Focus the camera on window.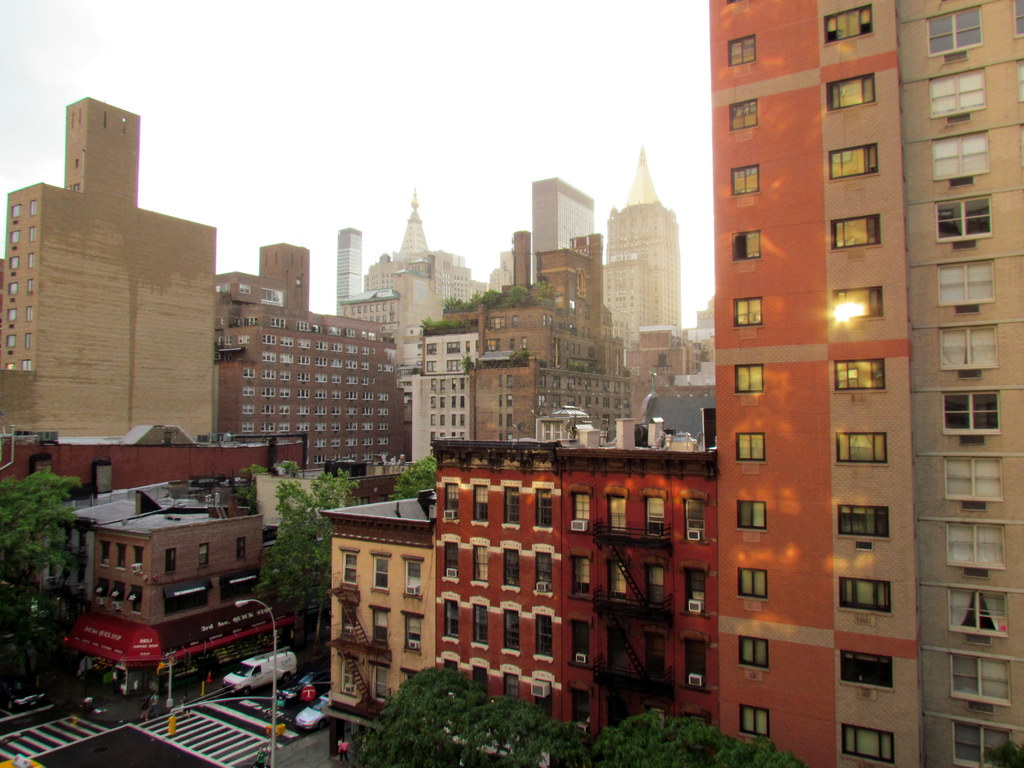
Focus region: BBox(30, 222, 42, 243).
